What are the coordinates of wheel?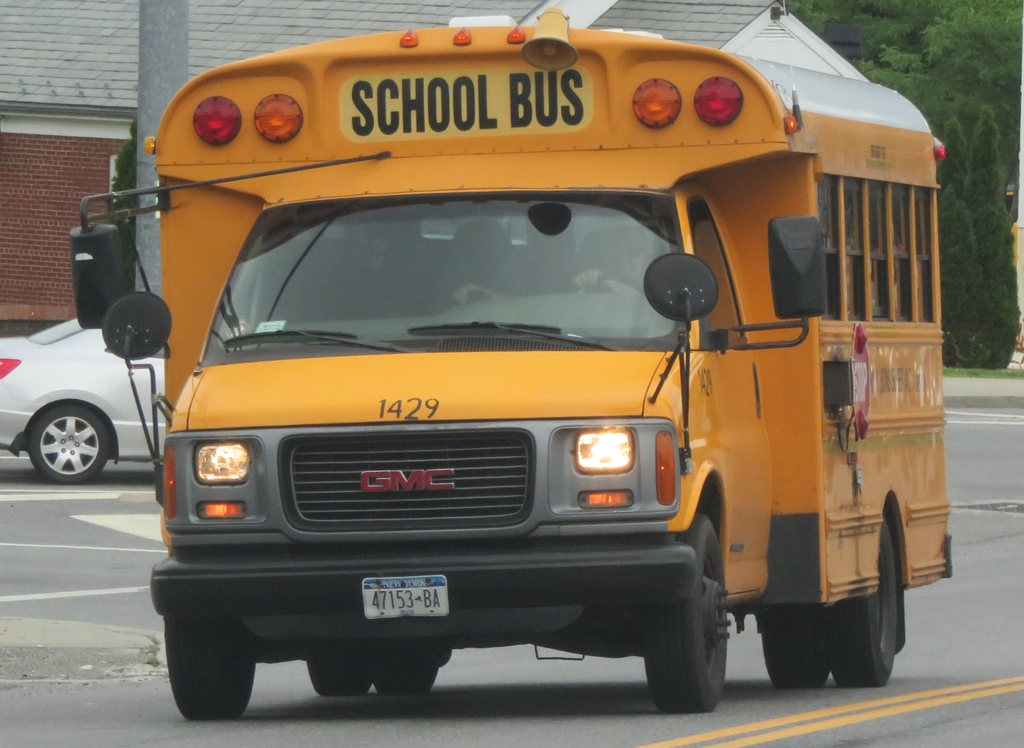
<bbox>308, 662, 372, 696</bbox>.
